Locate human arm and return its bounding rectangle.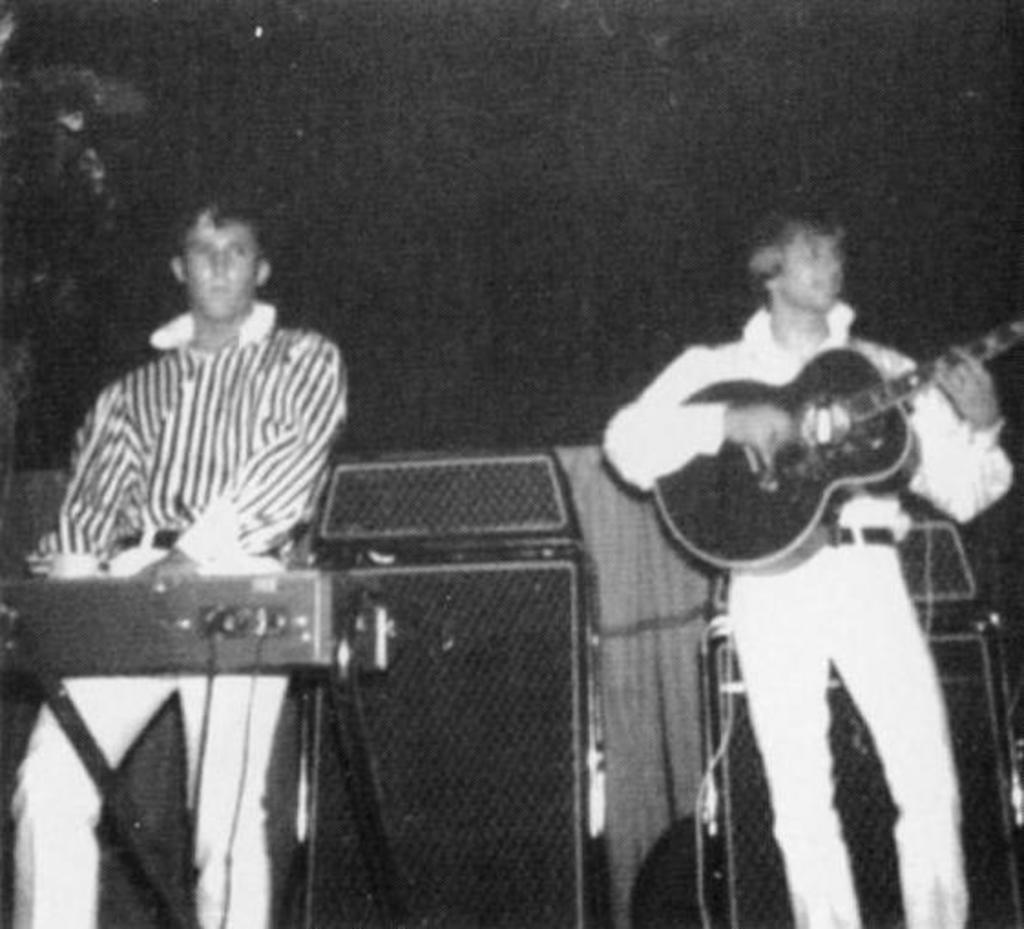
597,341,796,493.
